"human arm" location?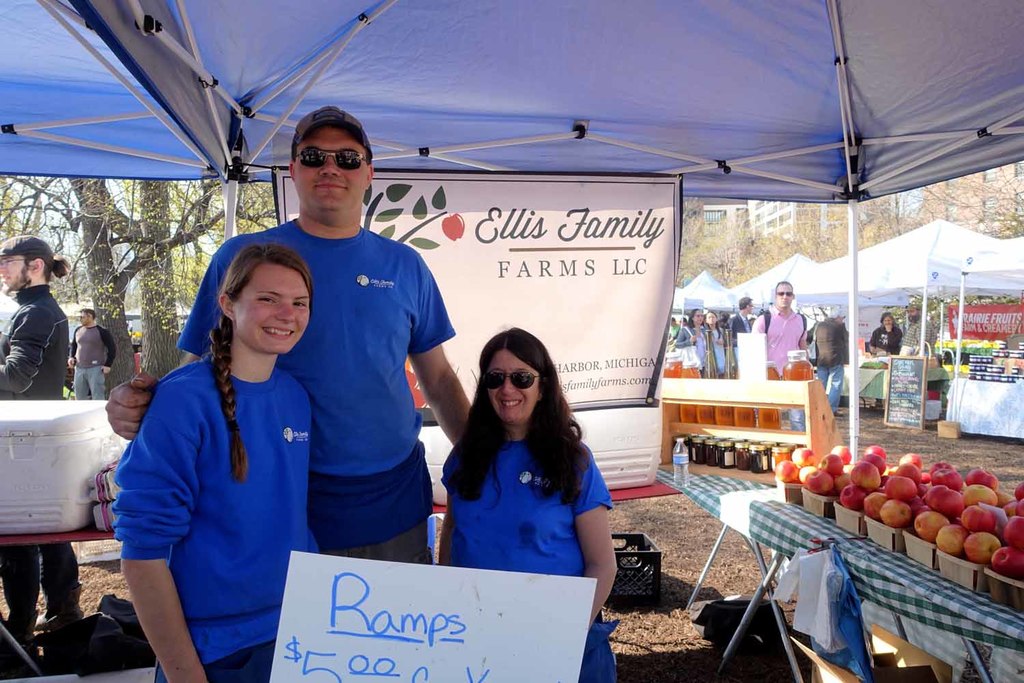
(x1=0, y1=299, x2=68, y2=398)
